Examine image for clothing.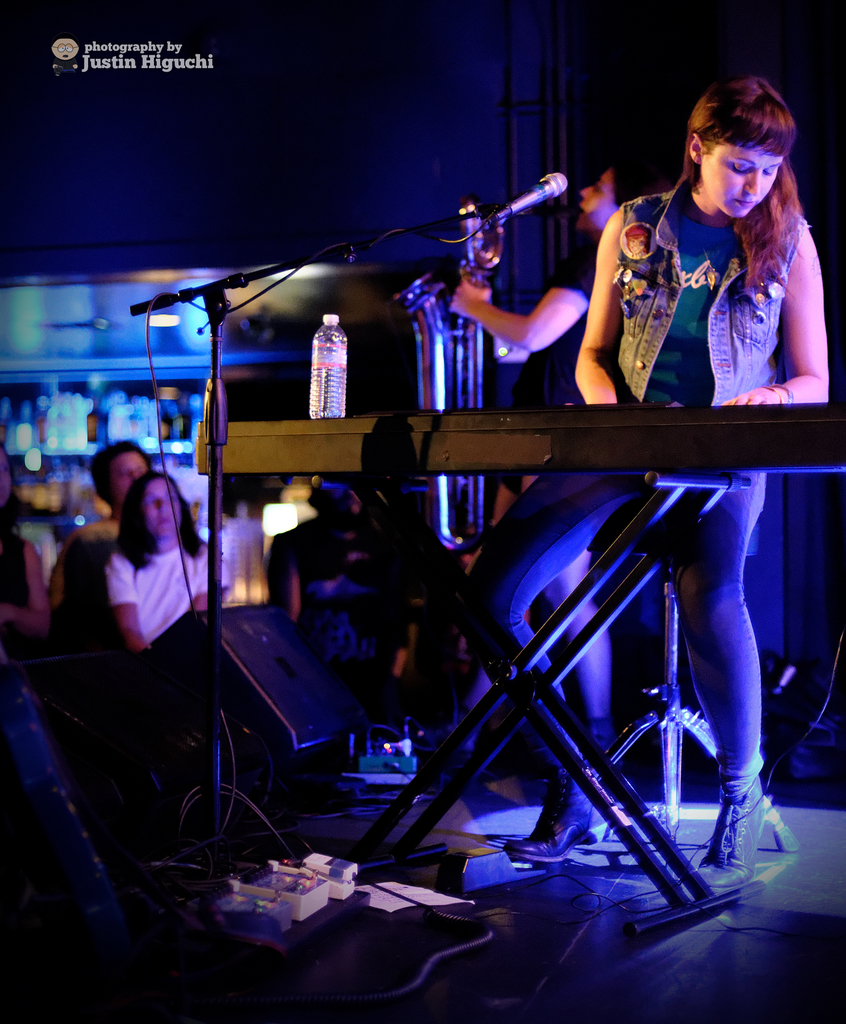
Examination result: region(101, 528, 232, 694).
